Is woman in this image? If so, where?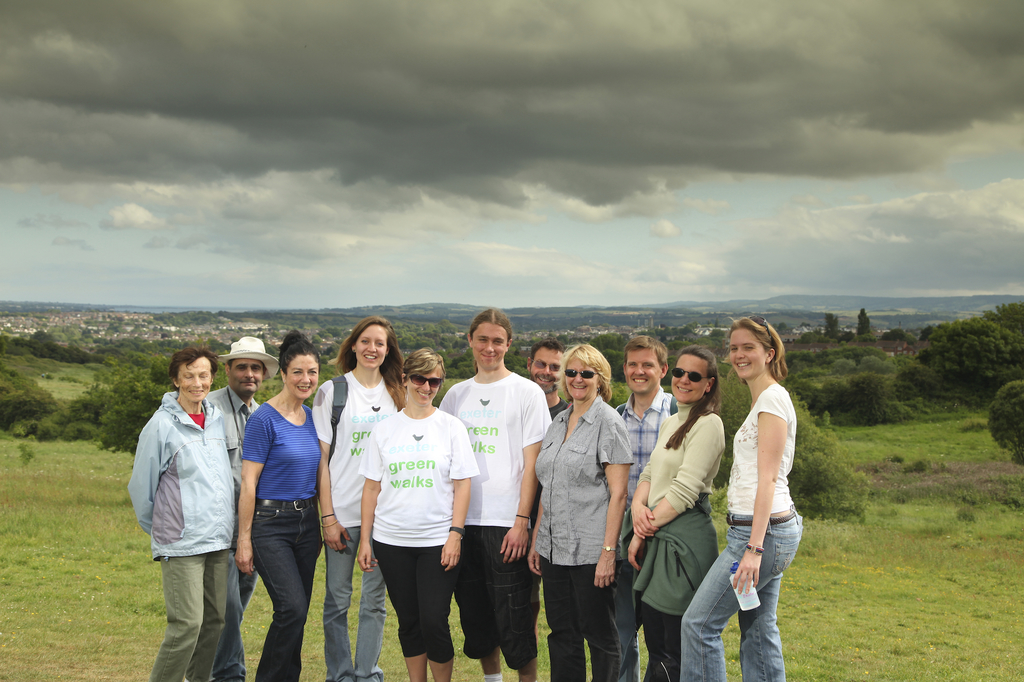
Yes, at (526, 342, 635, 681).
